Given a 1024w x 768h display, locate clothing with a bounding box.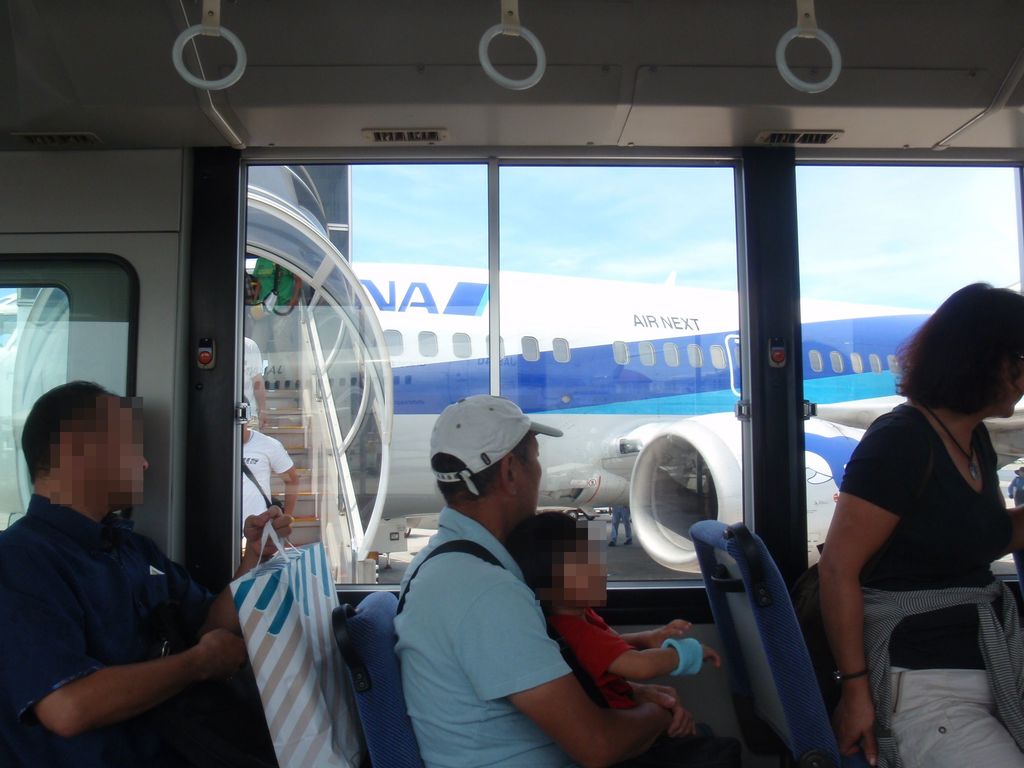
Located: [611,505,634,540].
